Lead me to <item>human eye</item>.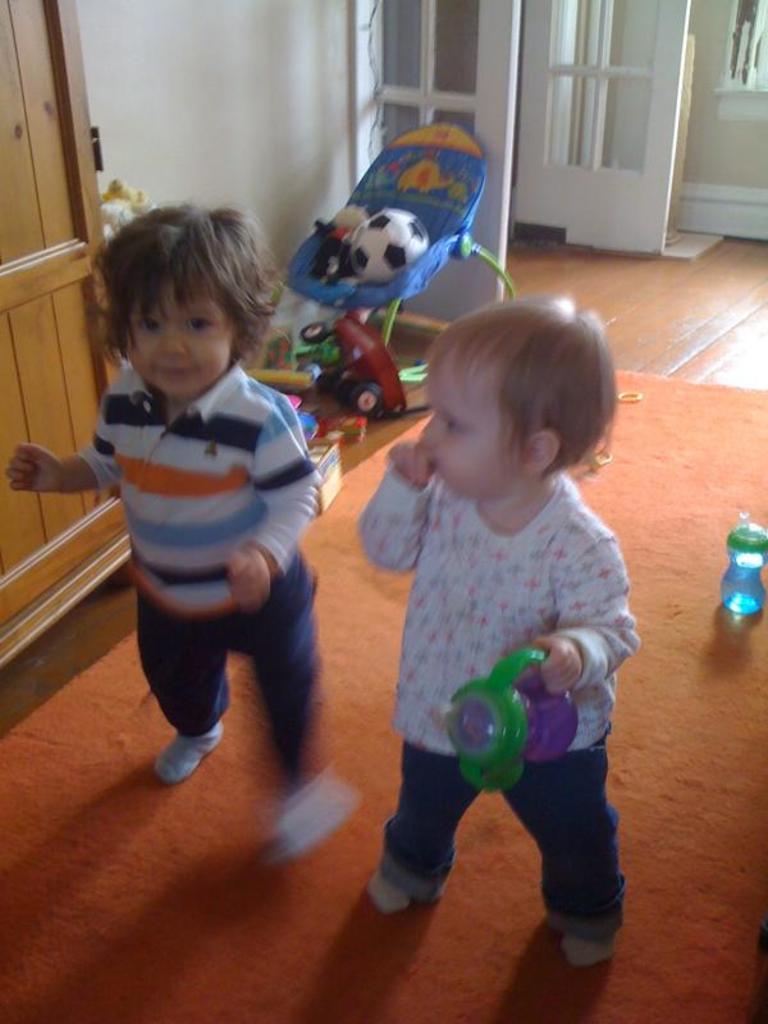
Lead to (x1=443, y1=415, x2=463, y2=433).
